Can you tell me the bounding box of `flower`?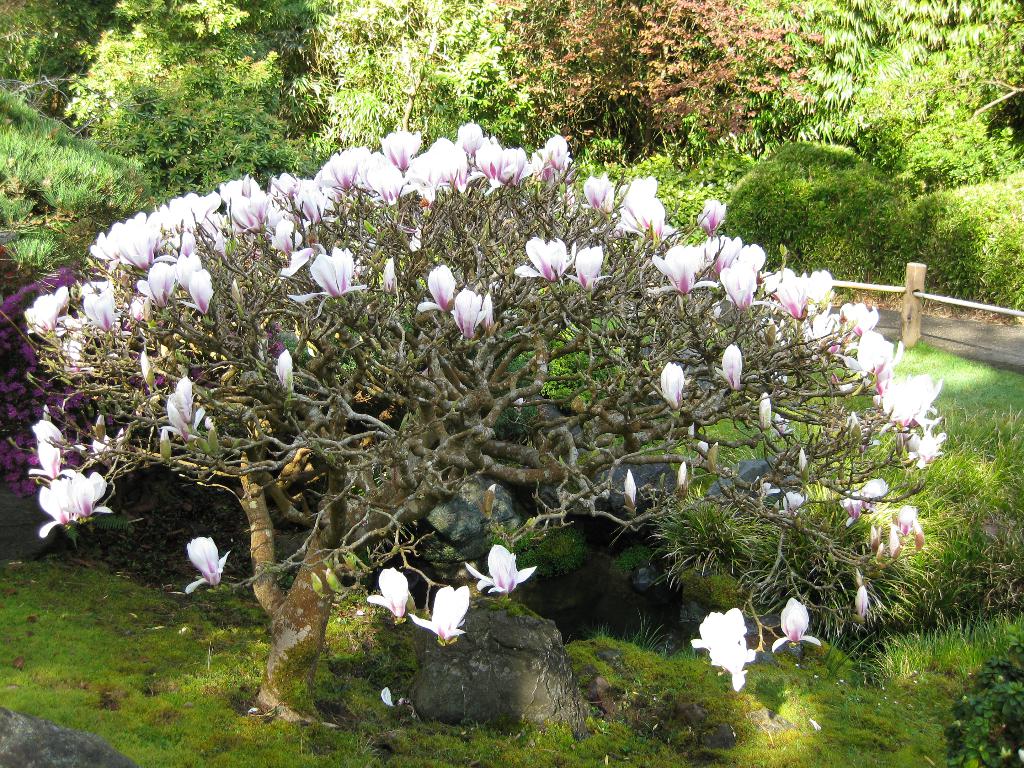
687/609/756/691.
